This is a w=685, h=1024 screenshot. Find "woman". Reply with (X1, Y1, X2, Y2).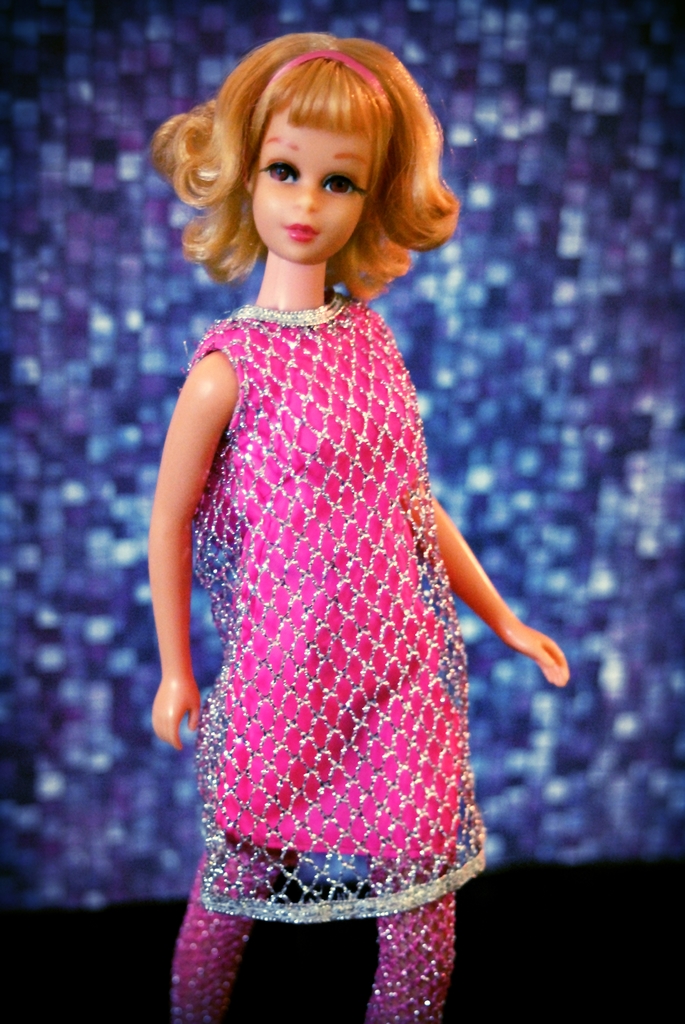
(145, 18, 569, 1023).
